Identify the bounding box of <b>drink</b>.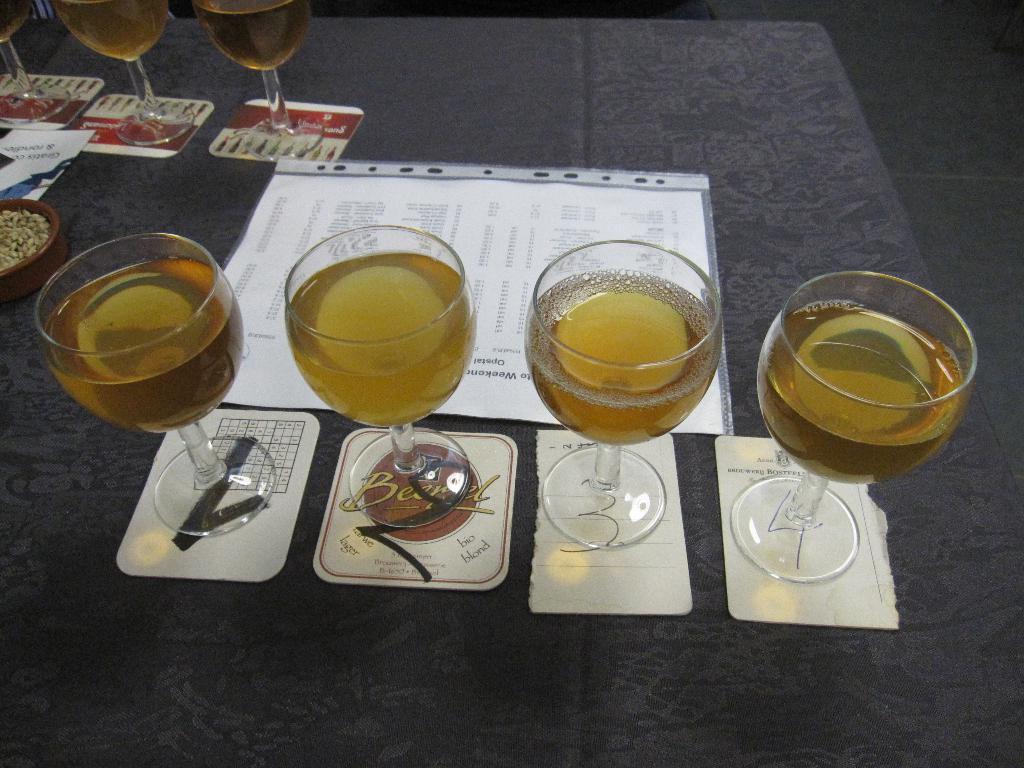
BBox(49, 250, 237, 436).
